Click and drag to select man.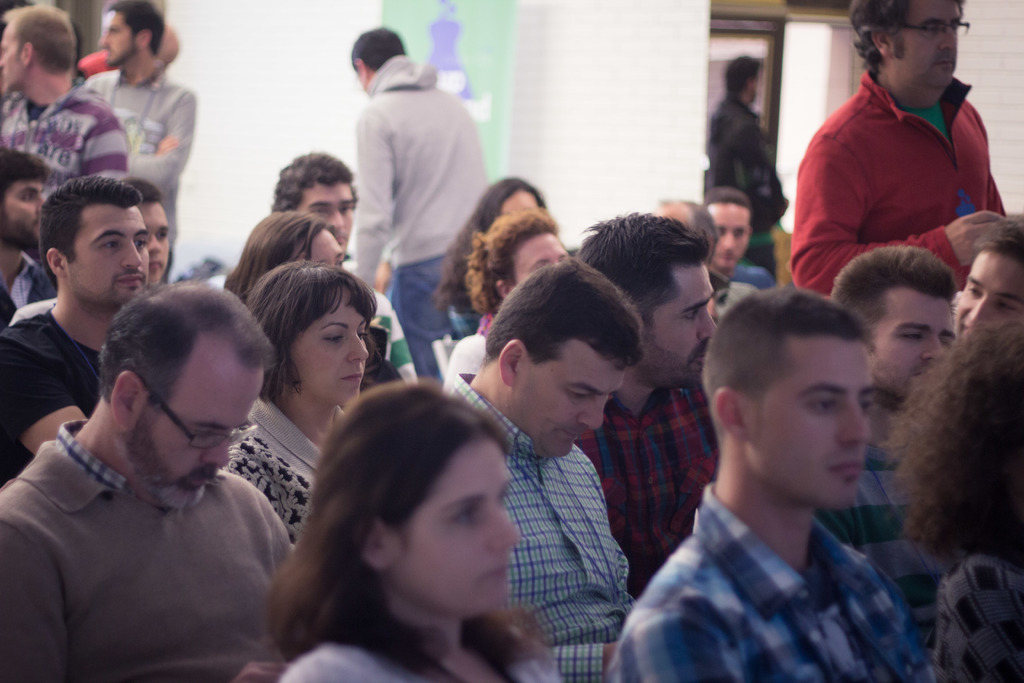
Selection: BBox(415, 255, 649, 682).
